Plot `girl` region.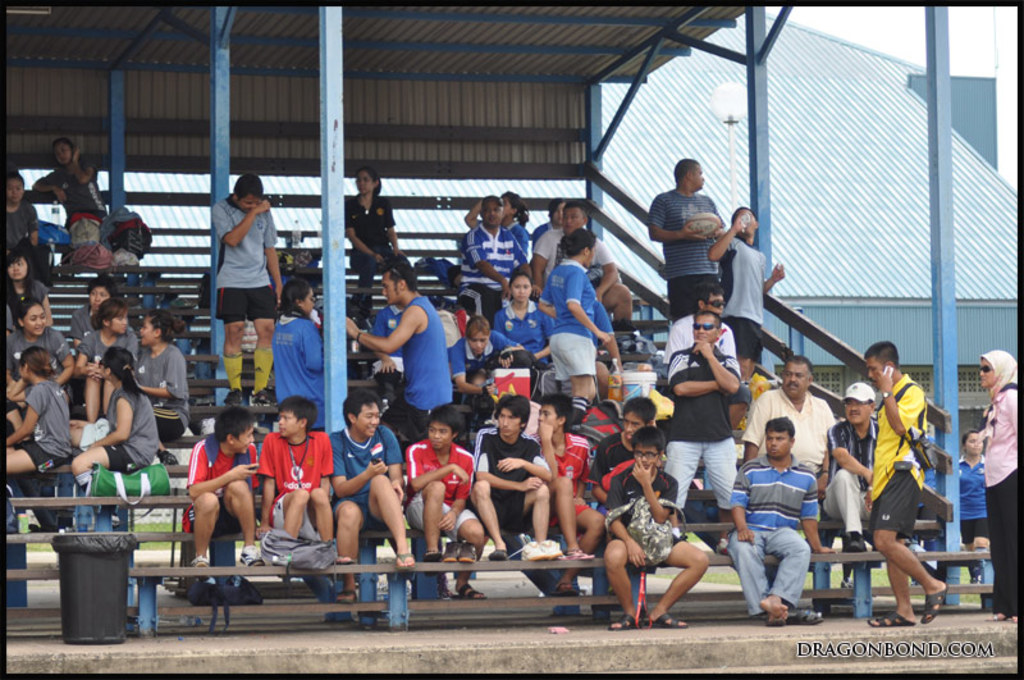
Plotted at (left=5, top=296, right=77, bottom=430).
